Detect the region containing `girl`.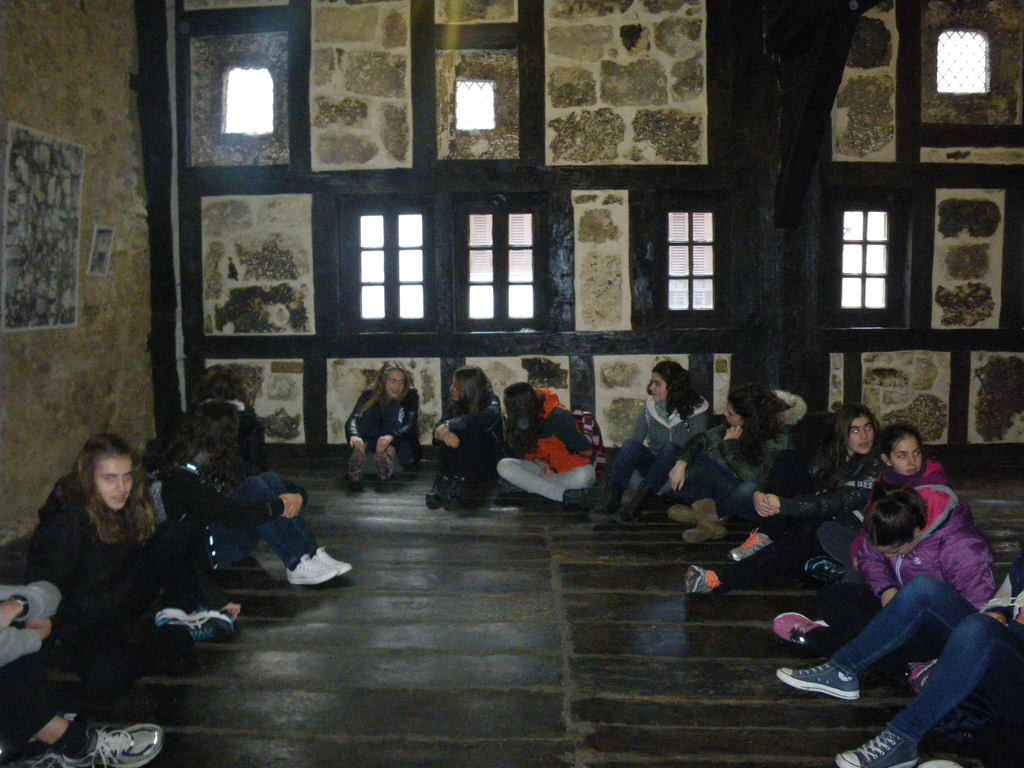
box(667, 379, 807, 545).
